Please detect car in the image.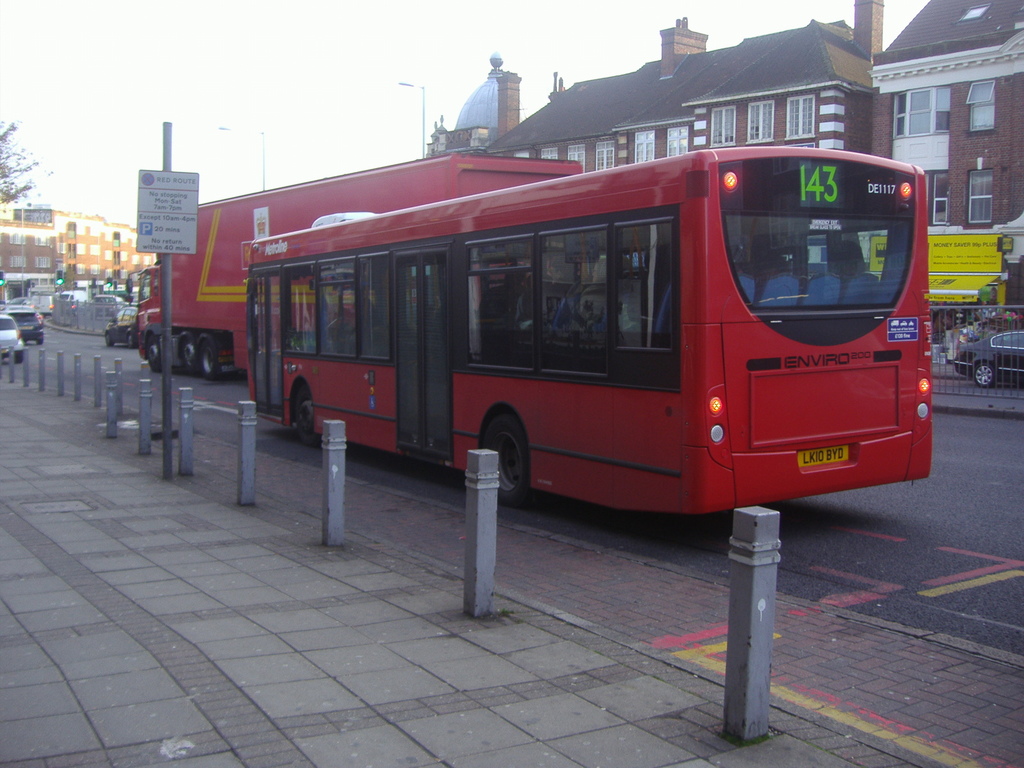
locate(951, 327, 1023, 390).
